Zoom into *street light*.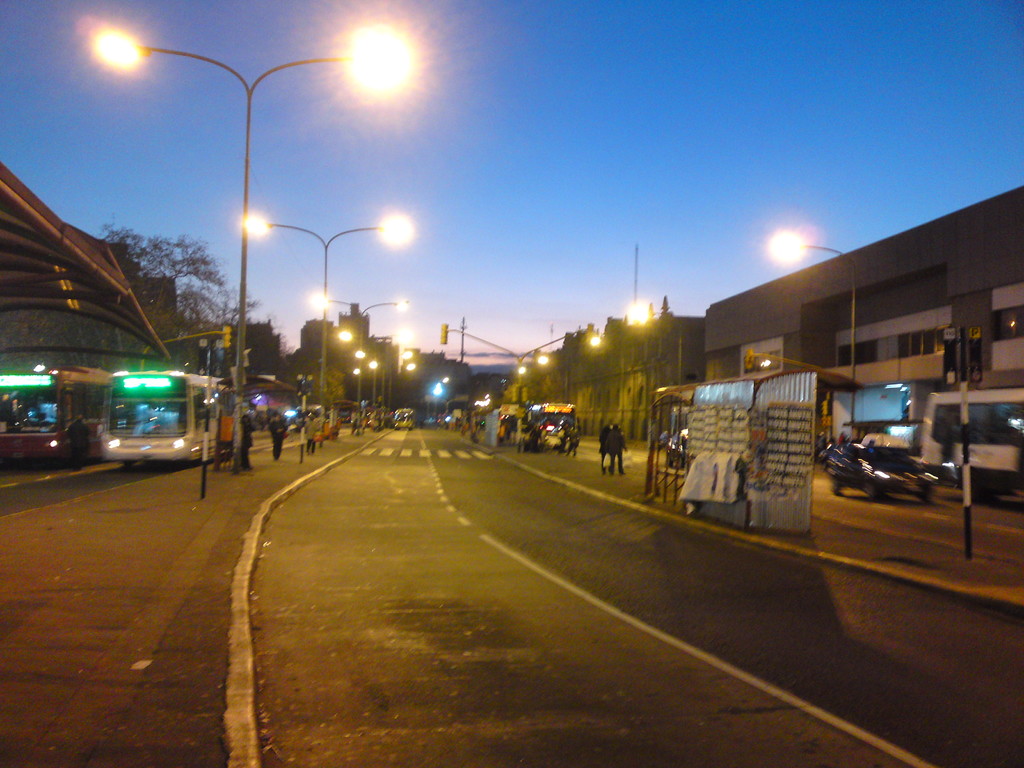
Zoom target: select_region(79, 26, 428, 472).
